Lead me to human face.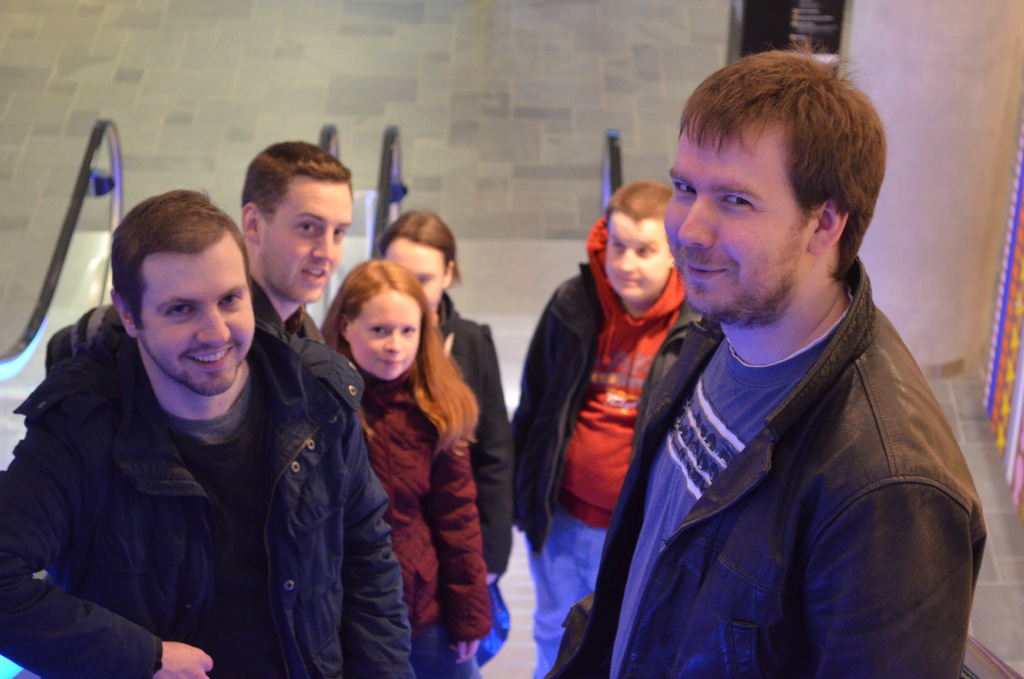
Lead to x1=139, y1=243, x2=253, y2=389.
